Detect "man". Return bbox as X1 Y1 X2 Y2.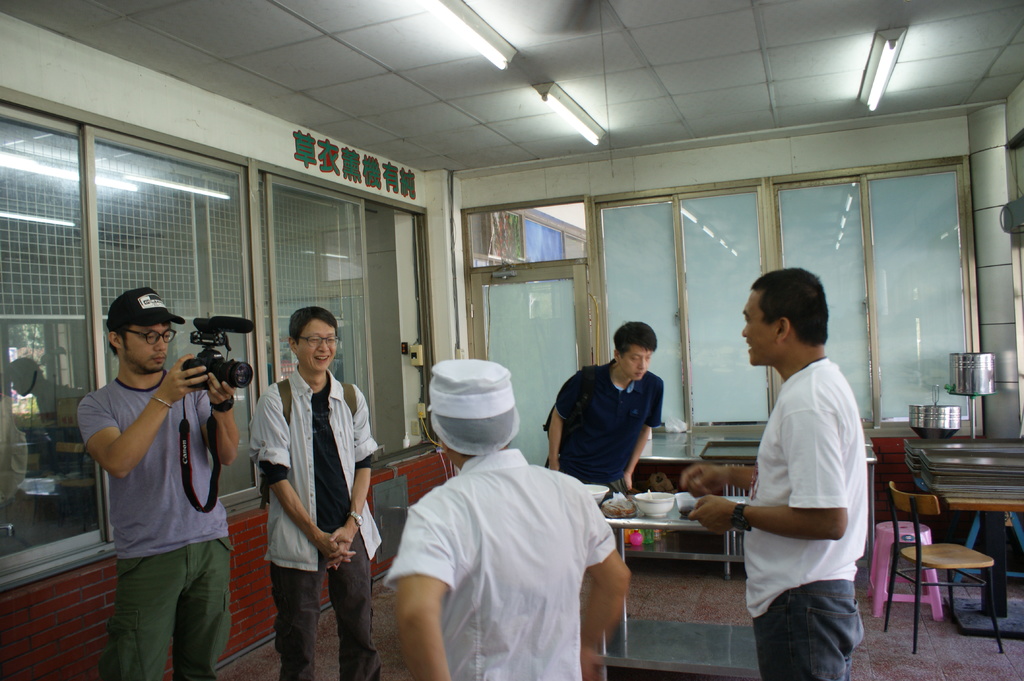
76 289 239 680.
